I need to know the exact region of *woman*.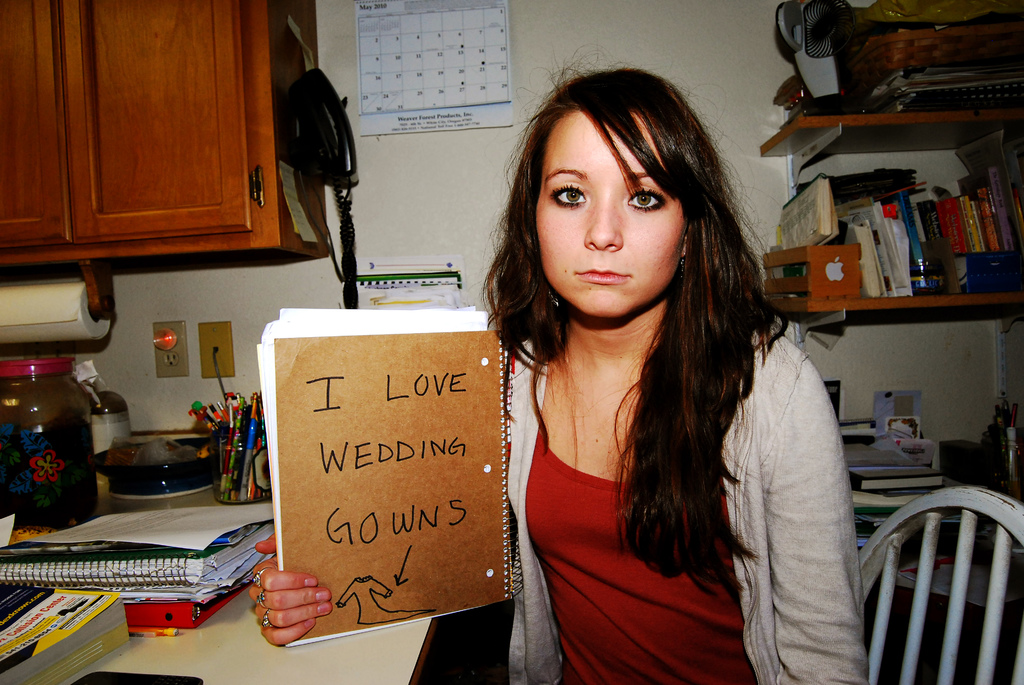
Region: <region>252, 51, 872, 672</region>.
